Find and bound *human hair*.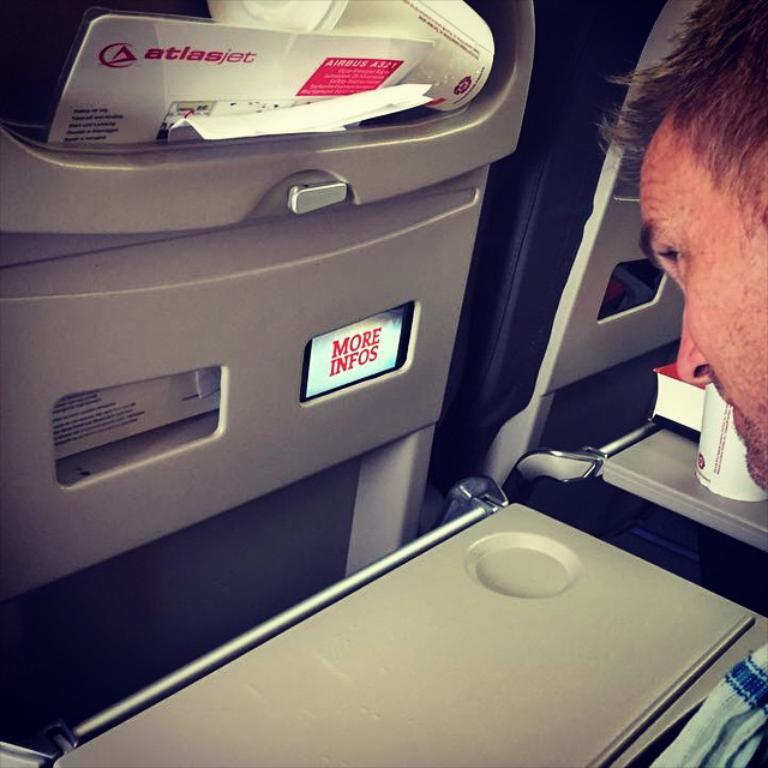
Bound: 594, 0, 767, 220.
